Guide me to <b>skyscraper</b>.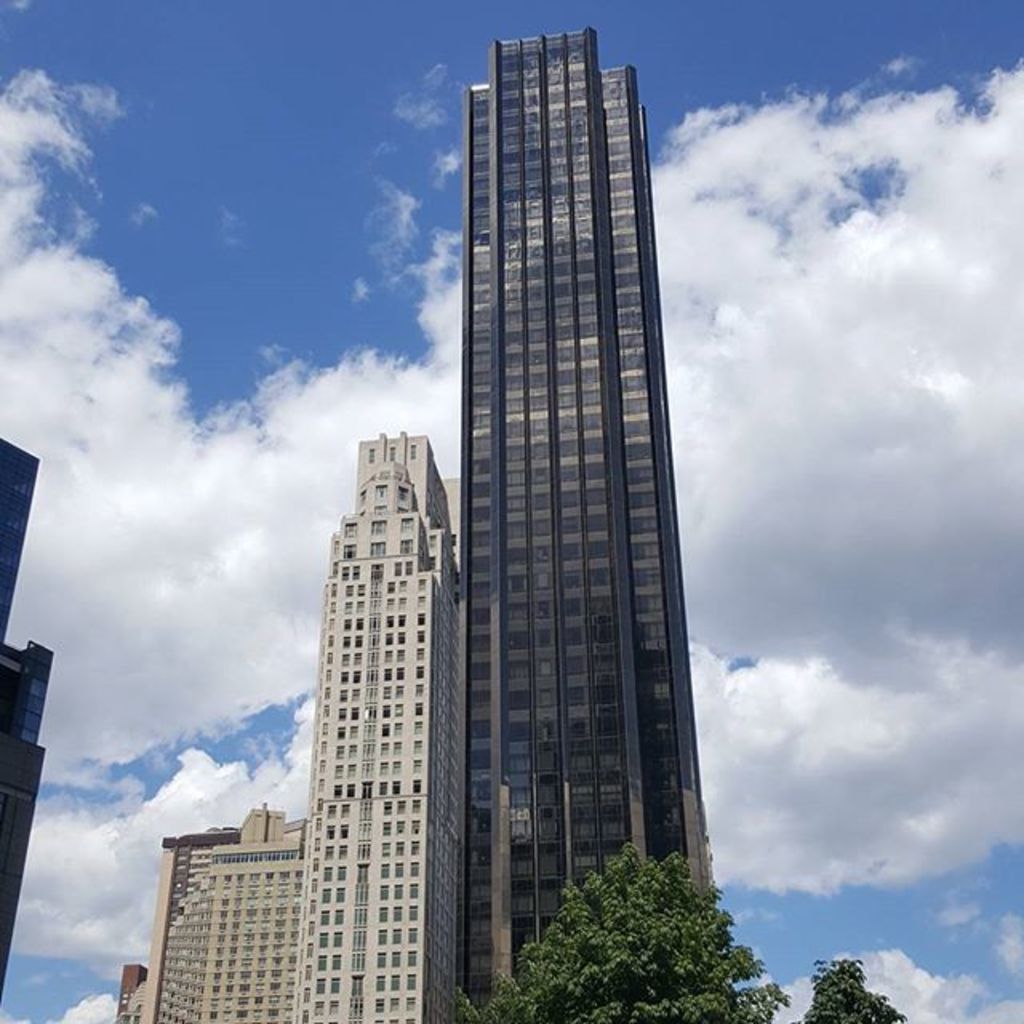
Guidance: select_region(0, 424, 53, 1021).
